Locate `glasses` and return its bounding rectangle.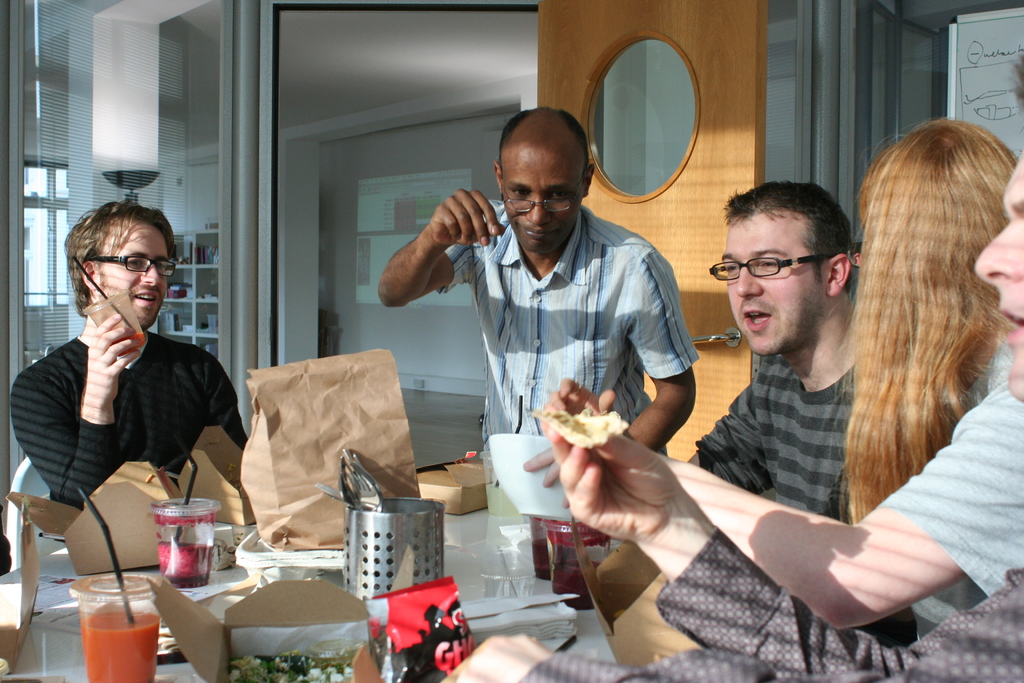
box(486, 185, 584, 220).
